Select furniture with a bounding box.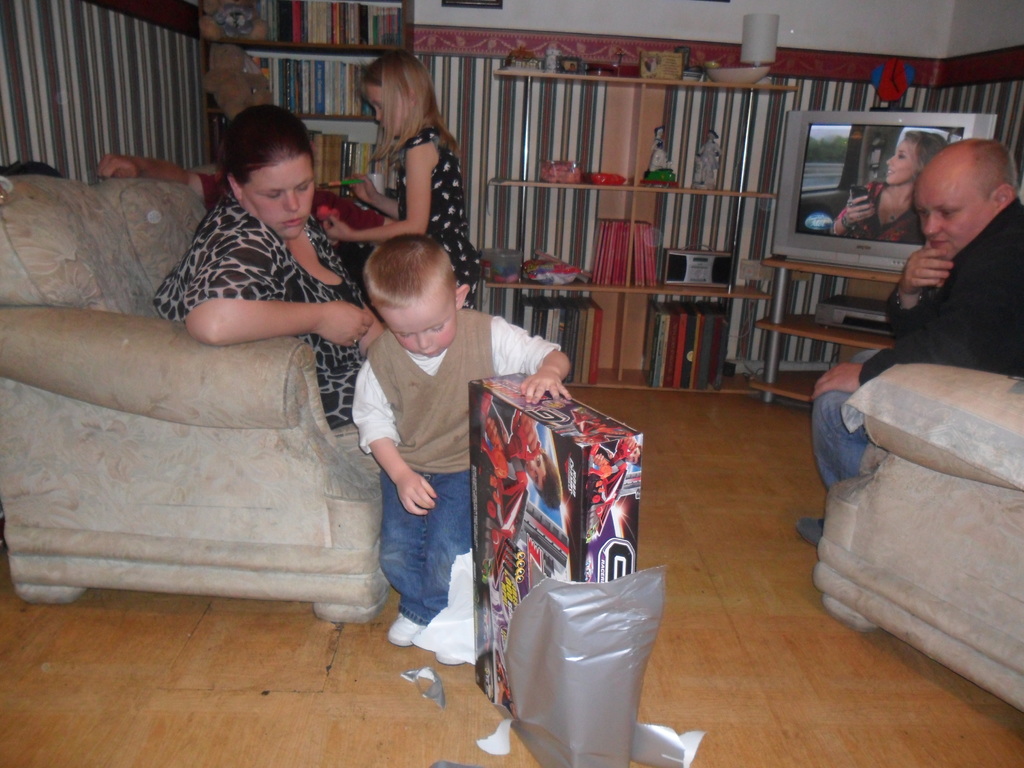
locate(749, 252, 903, 411).
